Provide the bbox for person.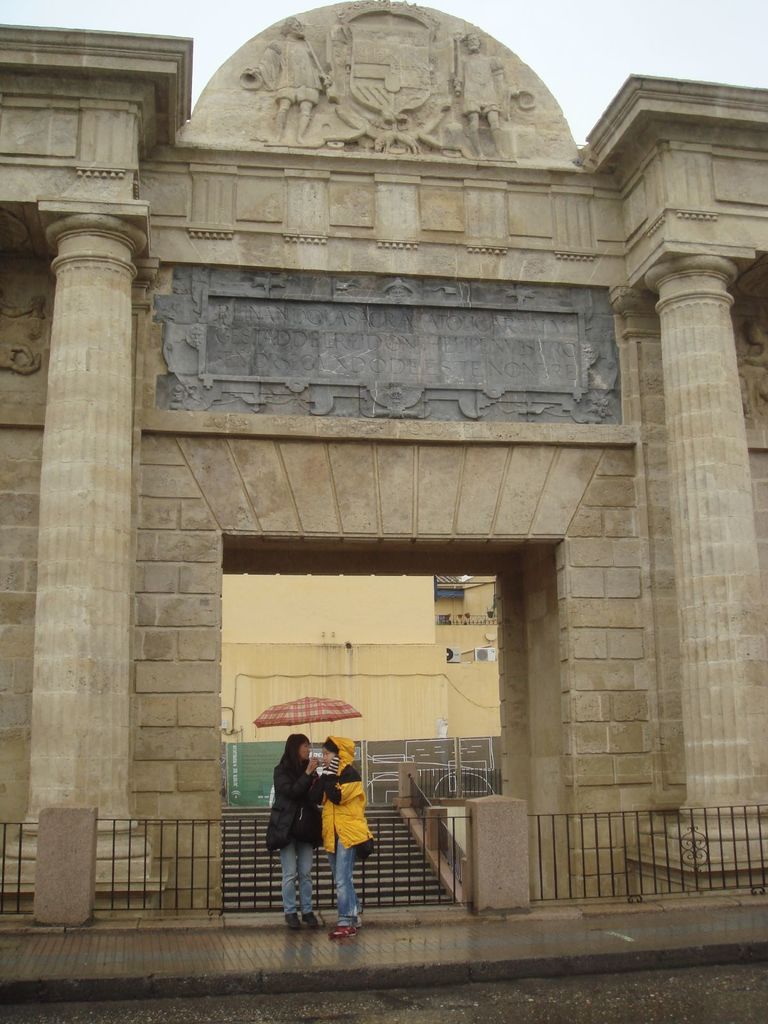
crop(273, 736, 321, 930).
